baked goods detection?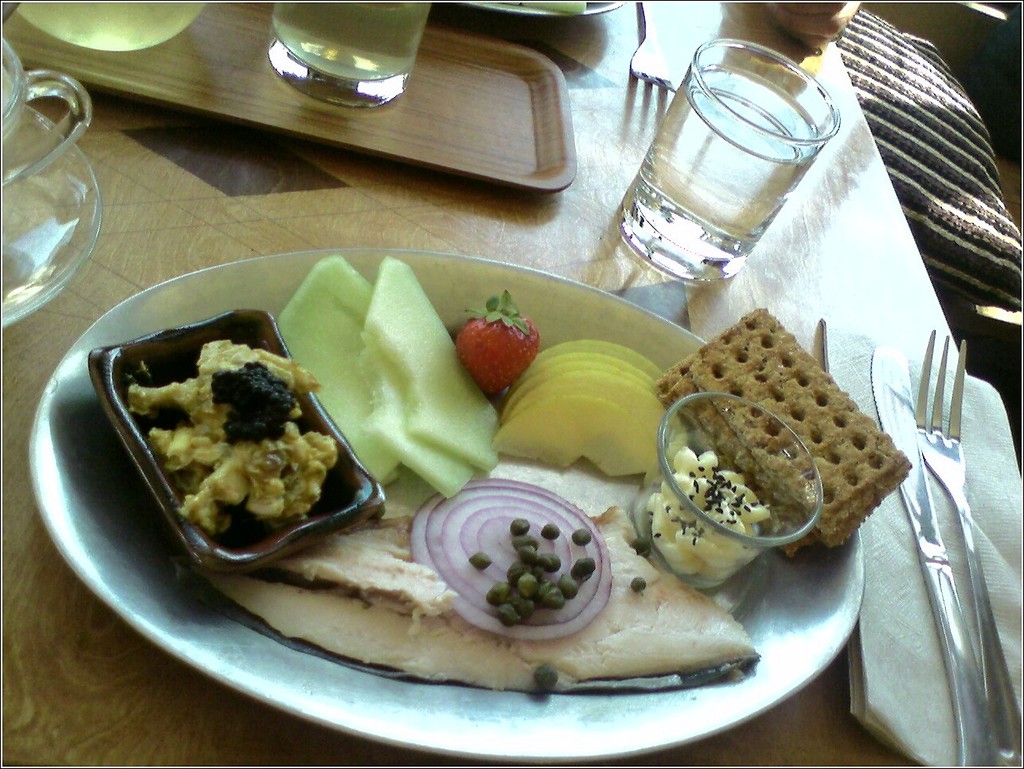
Rect(653, 300, 912, 560)
